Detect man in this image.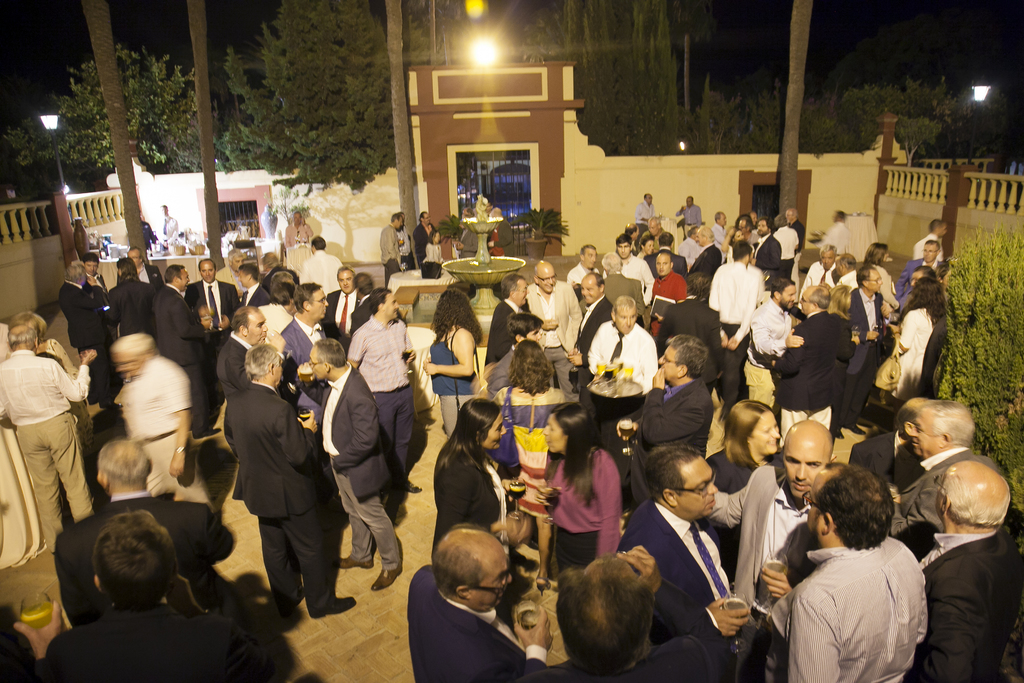
Detection: (337,285,454,494).
